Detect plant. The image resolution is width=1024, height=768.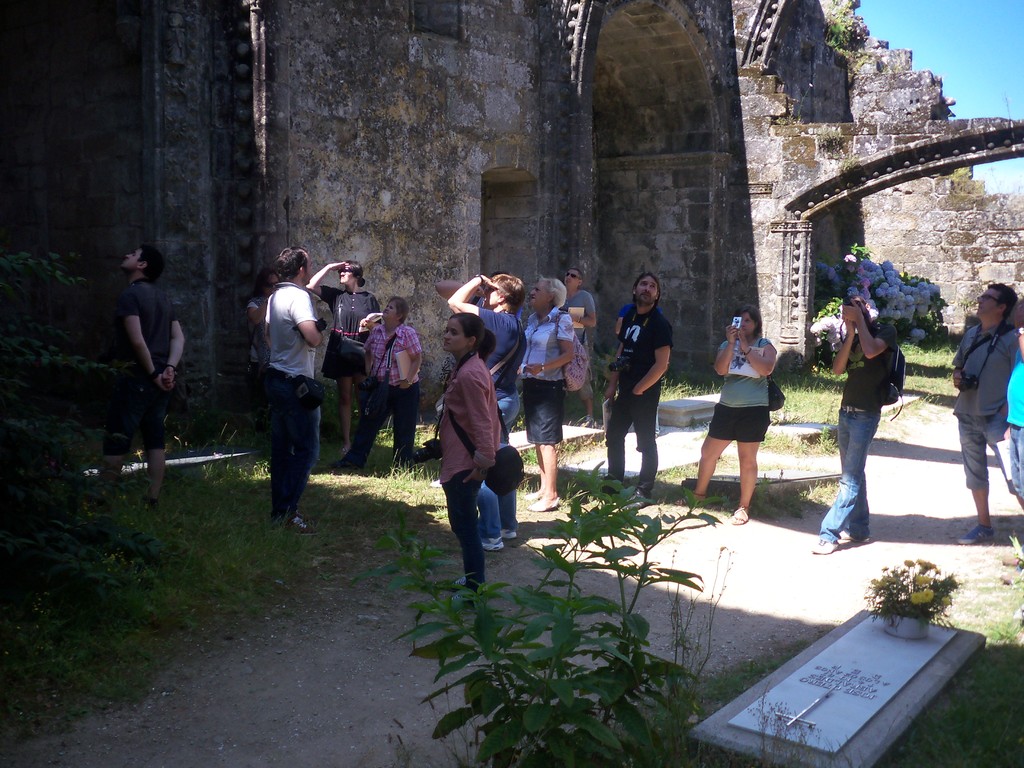
box=[218, 422, 234, 448].
